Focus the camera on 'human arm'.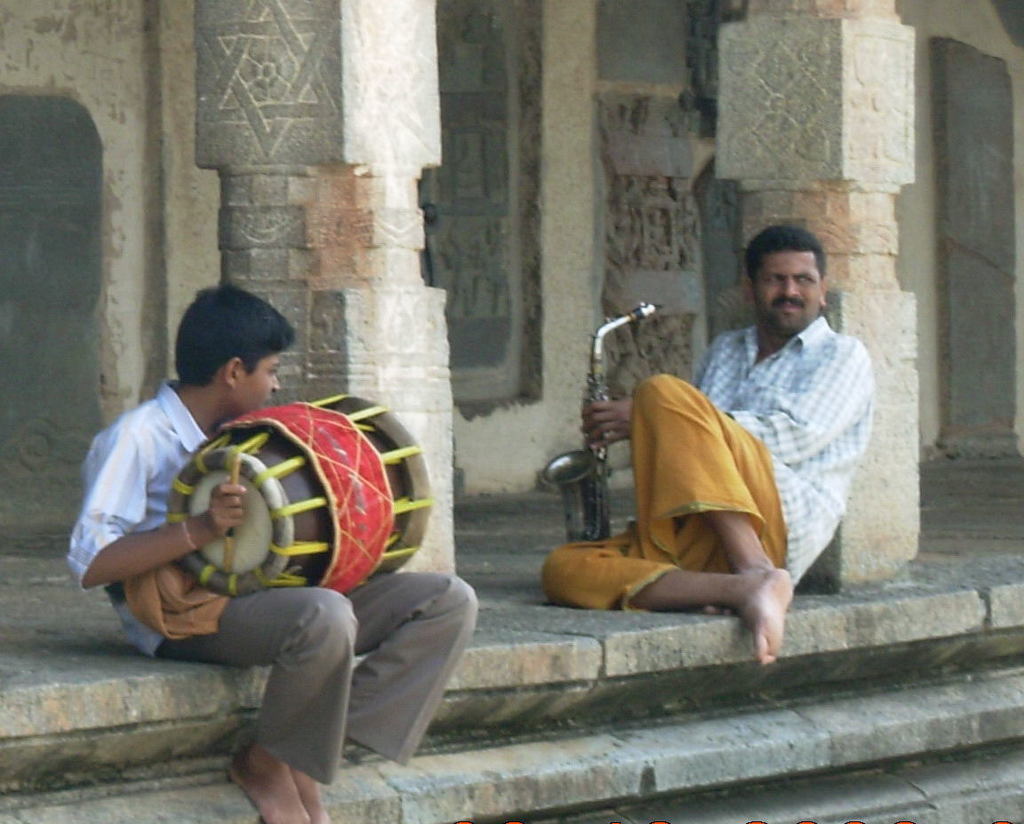
Focus region: (x1=583, y1=340, x2=862, y2=448).
